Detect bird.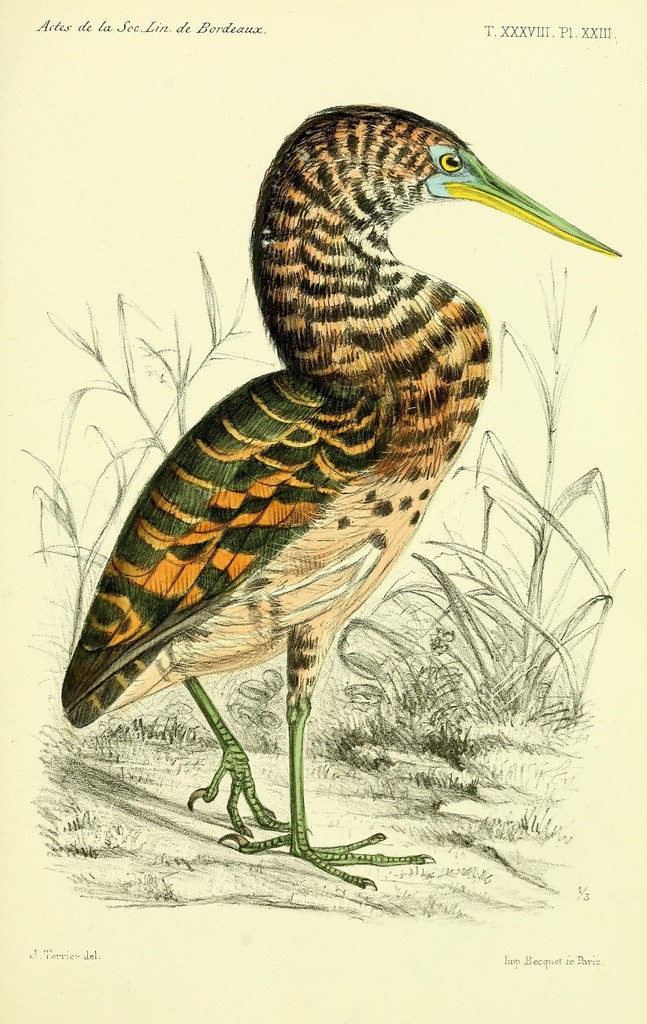
Detected at 61 127 605 889.
